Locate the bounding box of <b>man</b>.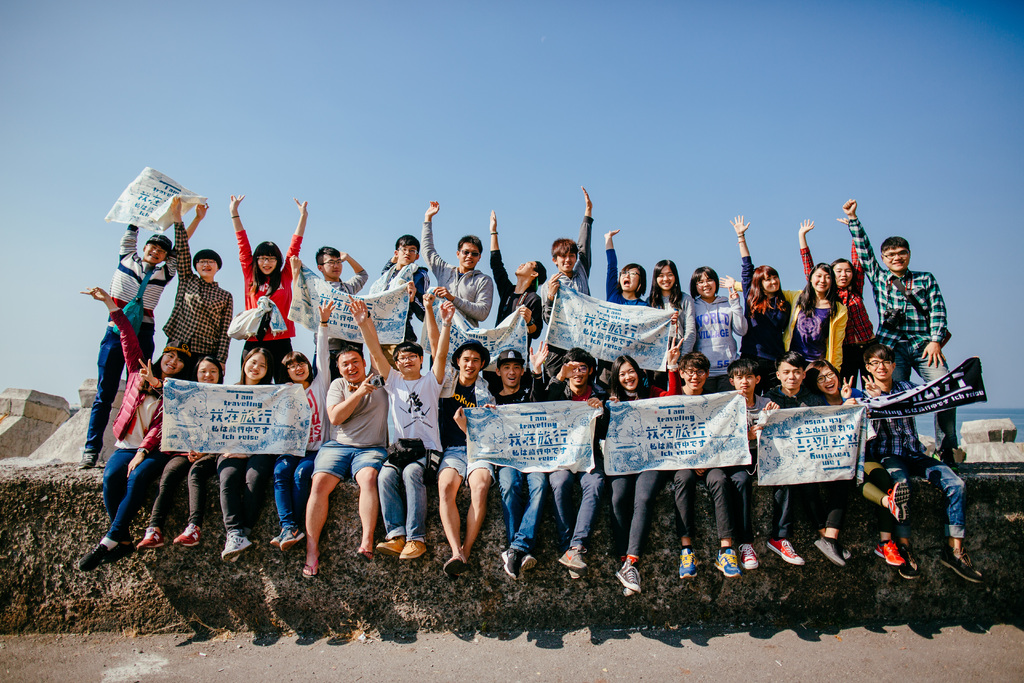
Bounding box: select_region(304, 349, 405, 566).
